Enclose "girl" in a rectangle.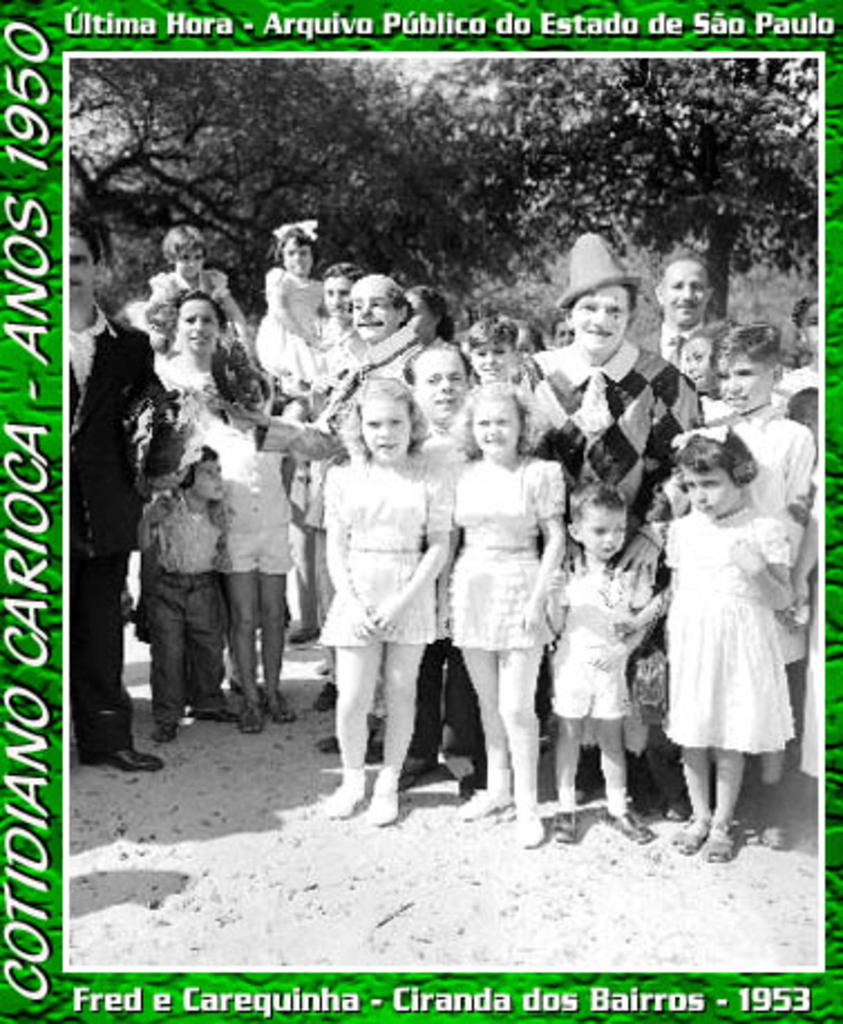
<region>159, 302, 226, 713</region>.
